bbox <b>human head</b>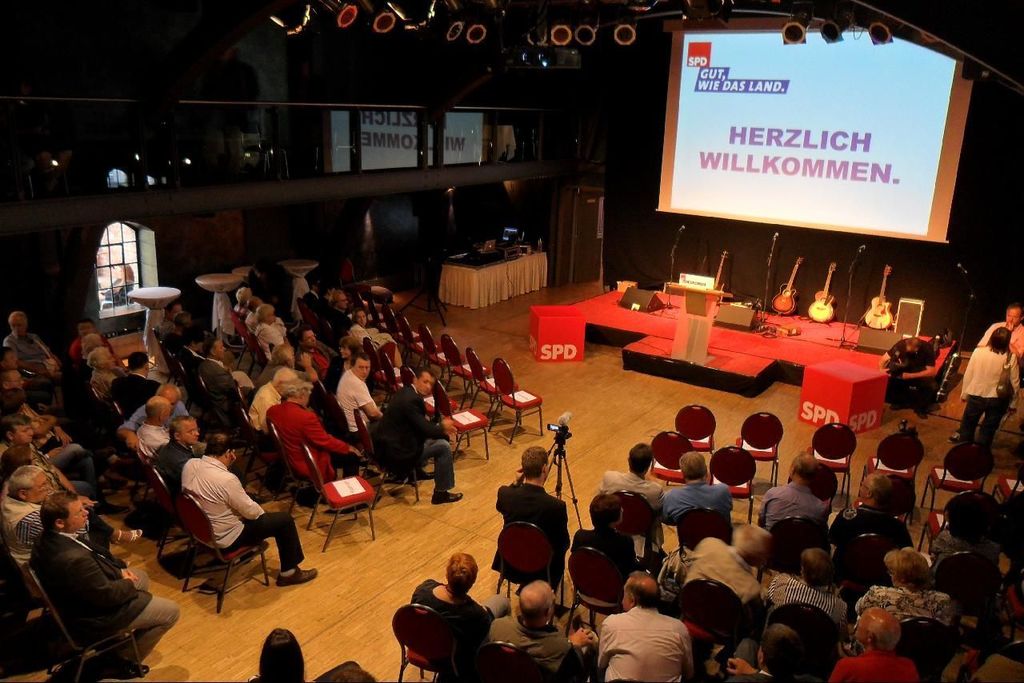
x1=273 y1=369 x2=294 y2=397
